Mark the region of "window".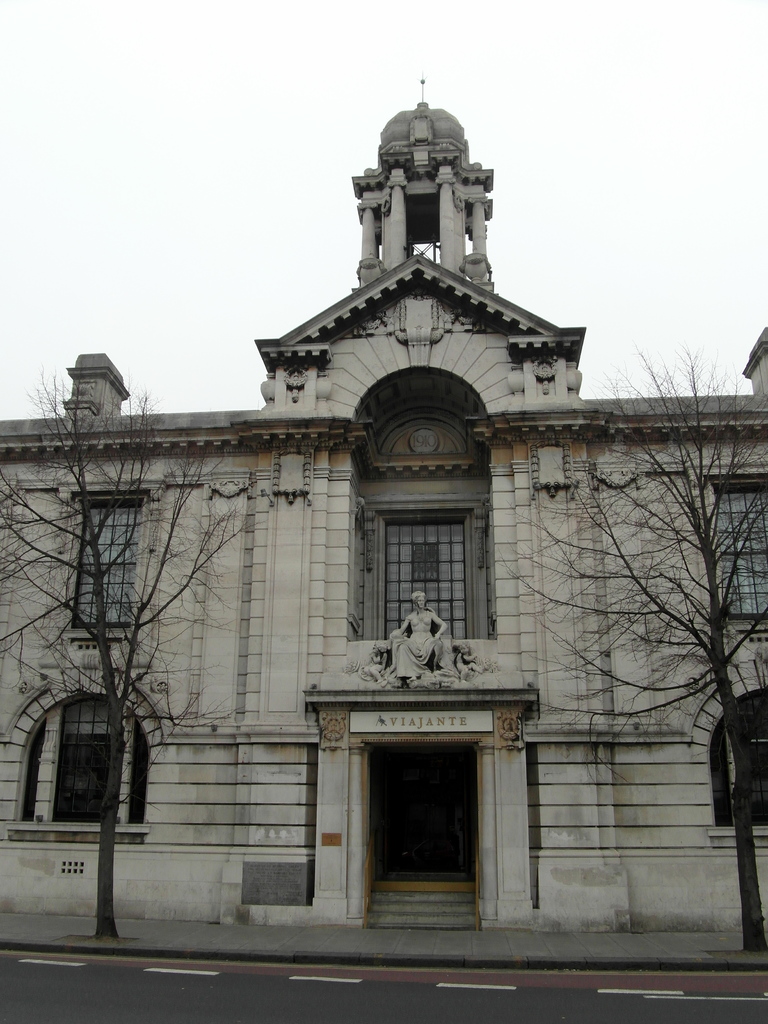
Region: [381,520,465,643].
